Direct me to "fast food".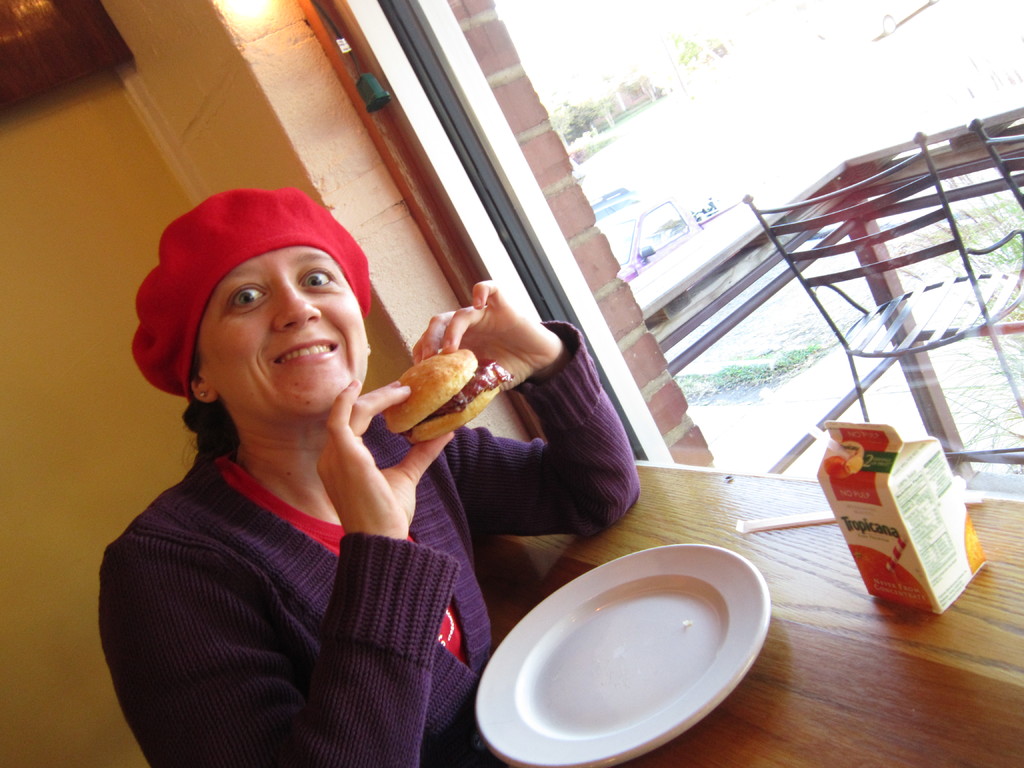
Direction: (x1=374, y1=346, x2=517, y2=455).
